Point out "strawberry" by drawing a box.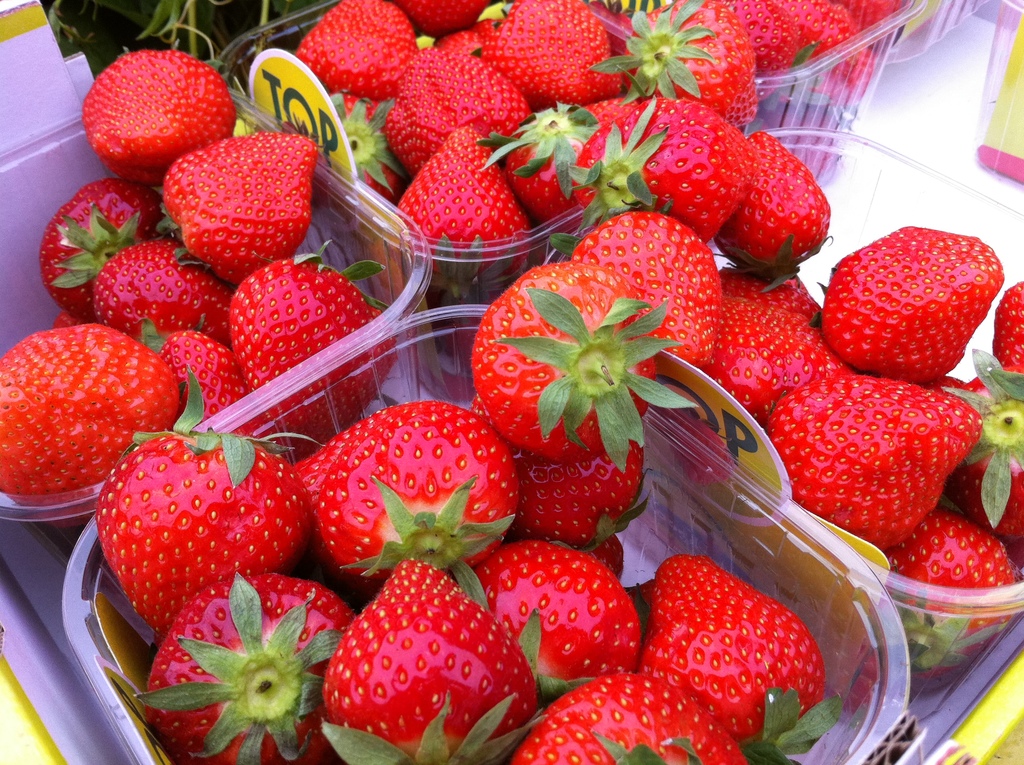
bbox(143, 571, 362, 764).
